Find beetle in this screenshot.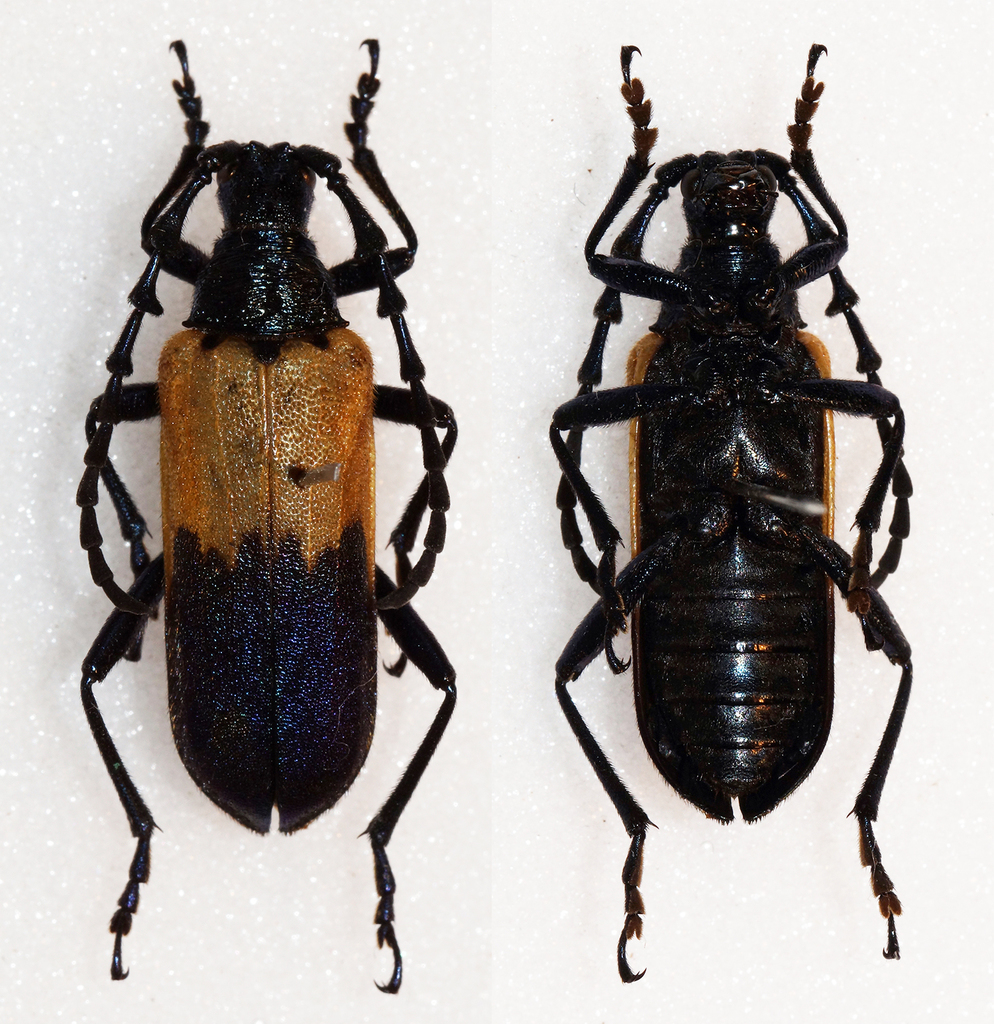
The bounding box for beetle is bbox=(553, 32, 913, 981).
